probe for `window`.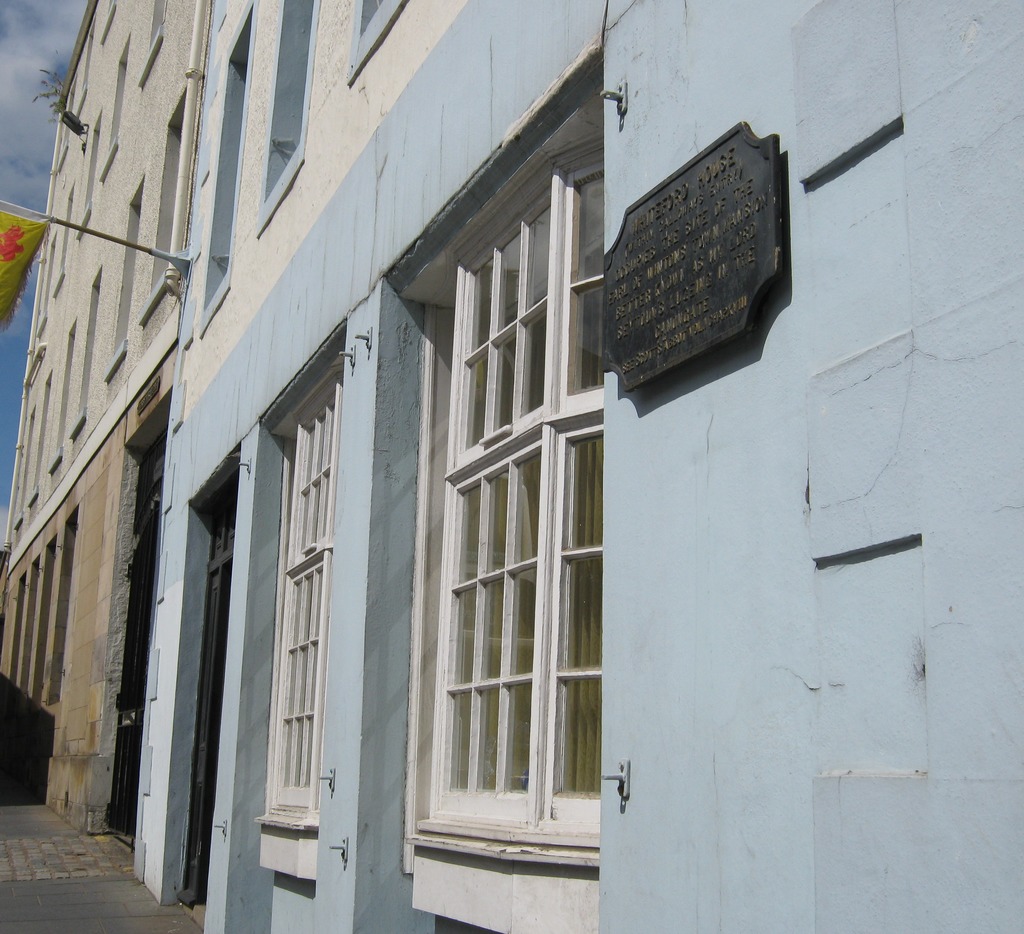
Probe result: left=204, top=0, right=256, bottom=312.
